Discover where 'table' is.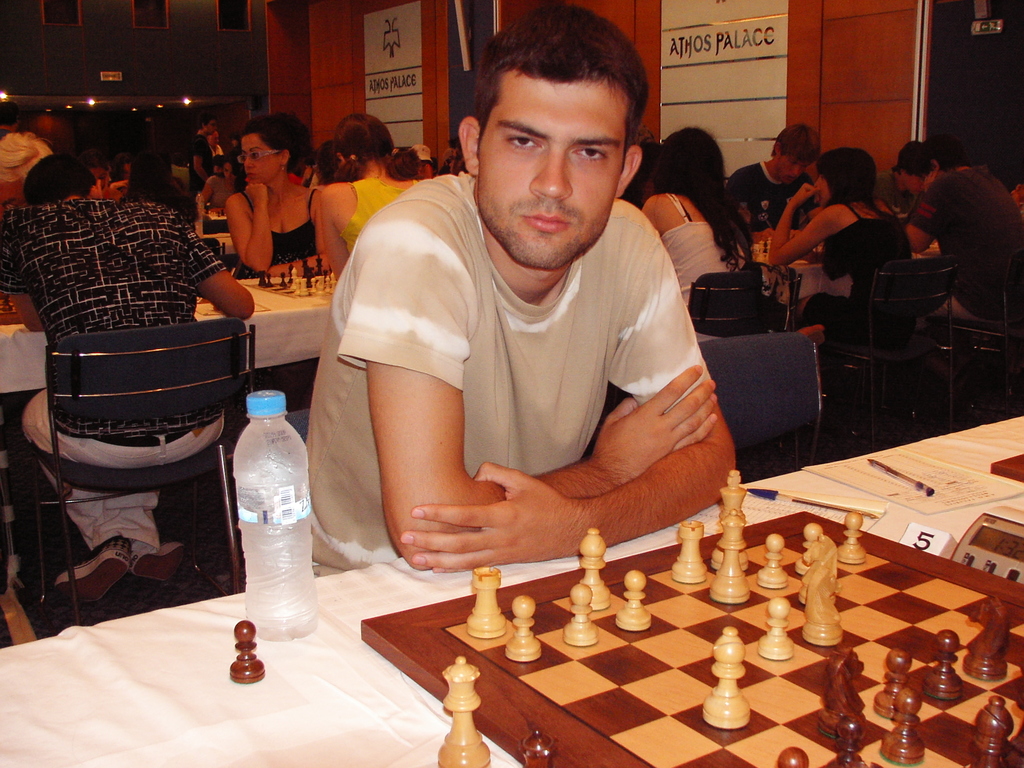
Discovered at (x1=0, y1=271, x2=334, y2=393).
